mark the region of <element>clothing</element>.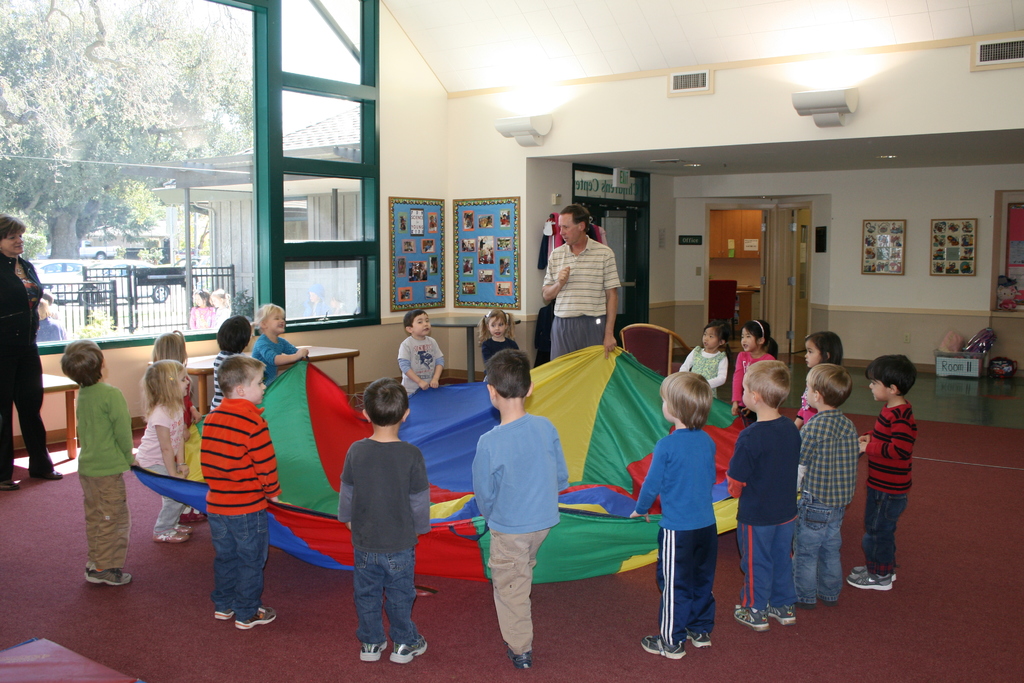
Region: pyautogui.locateOnScreen(201, 399, 281, 623).
